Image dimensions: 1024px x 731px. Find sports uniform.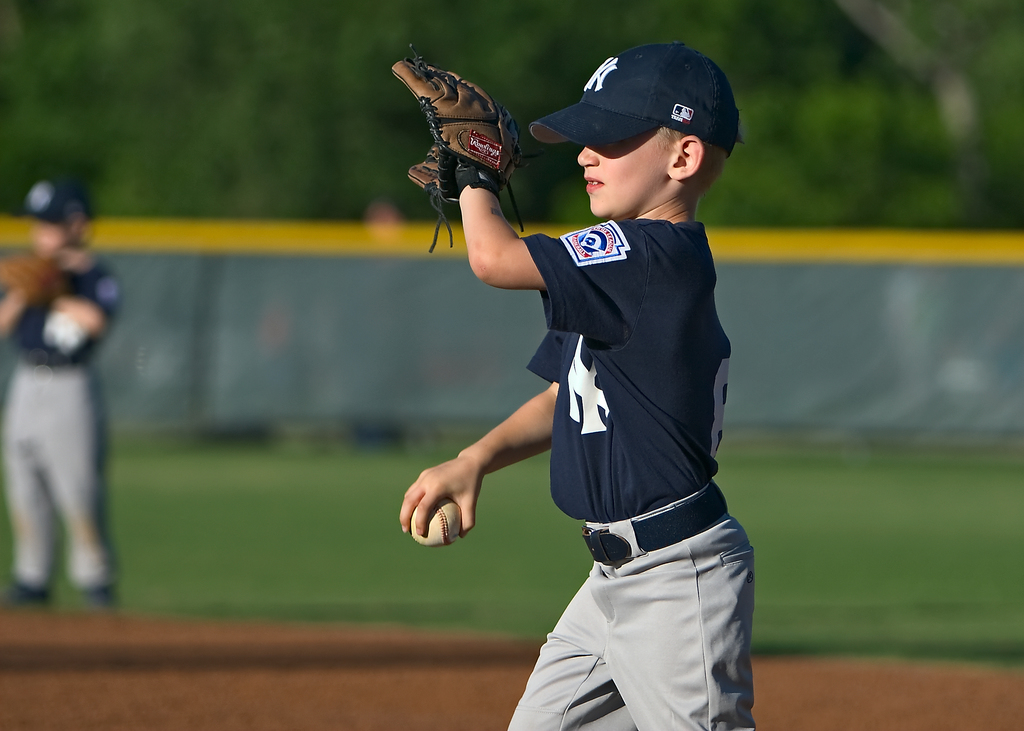
l=0, t=175, r=141, b=602.
